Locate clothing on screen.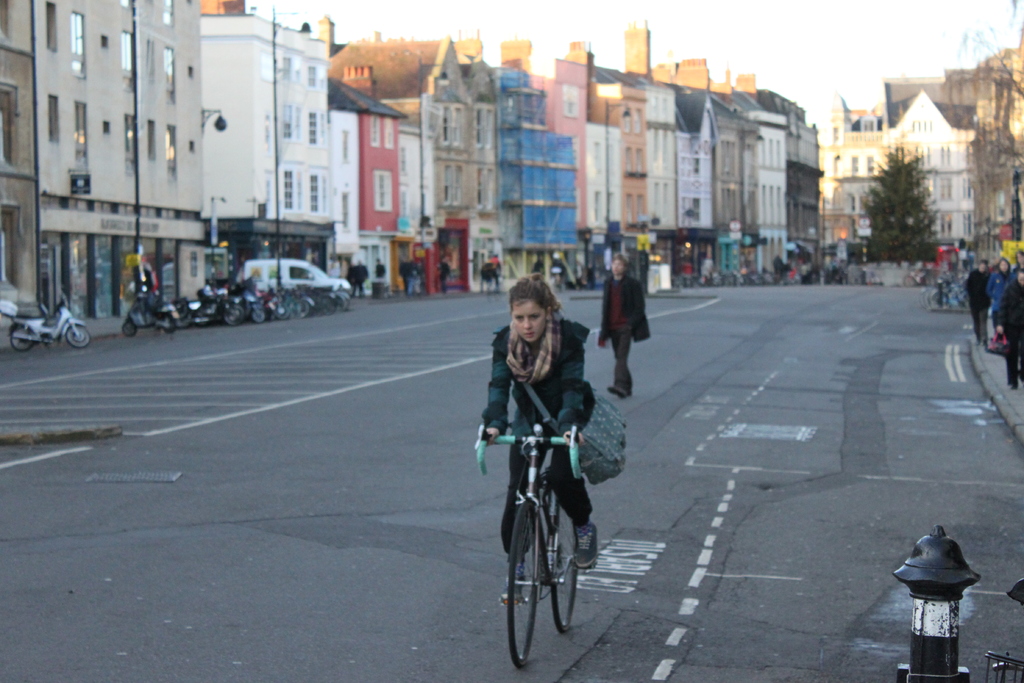
On screen at (left=993, top=272, right=1023, bottom=384).
